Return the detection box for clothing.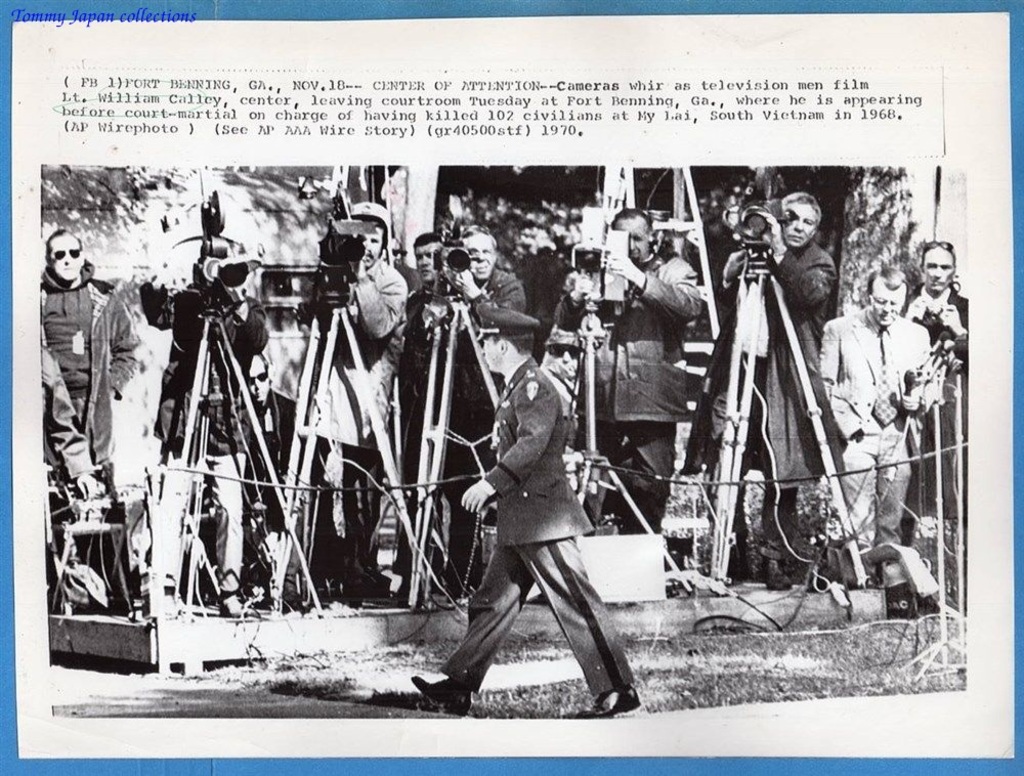
bbox=[820, 309, 930, 542].
